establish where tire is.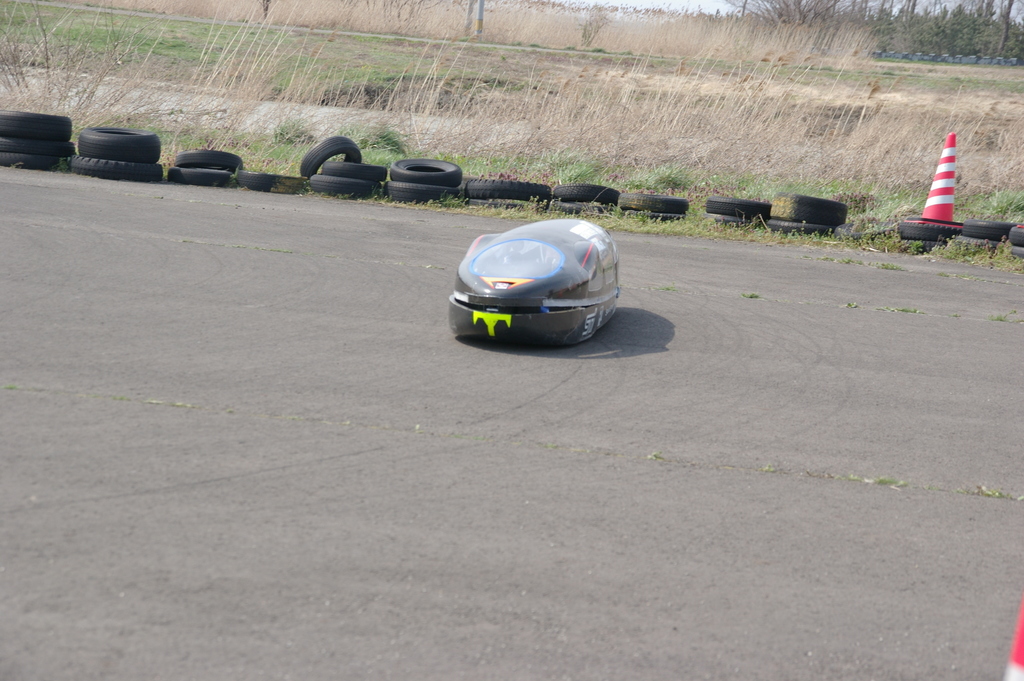
Established at bbox(770, 191, 850, 224).
